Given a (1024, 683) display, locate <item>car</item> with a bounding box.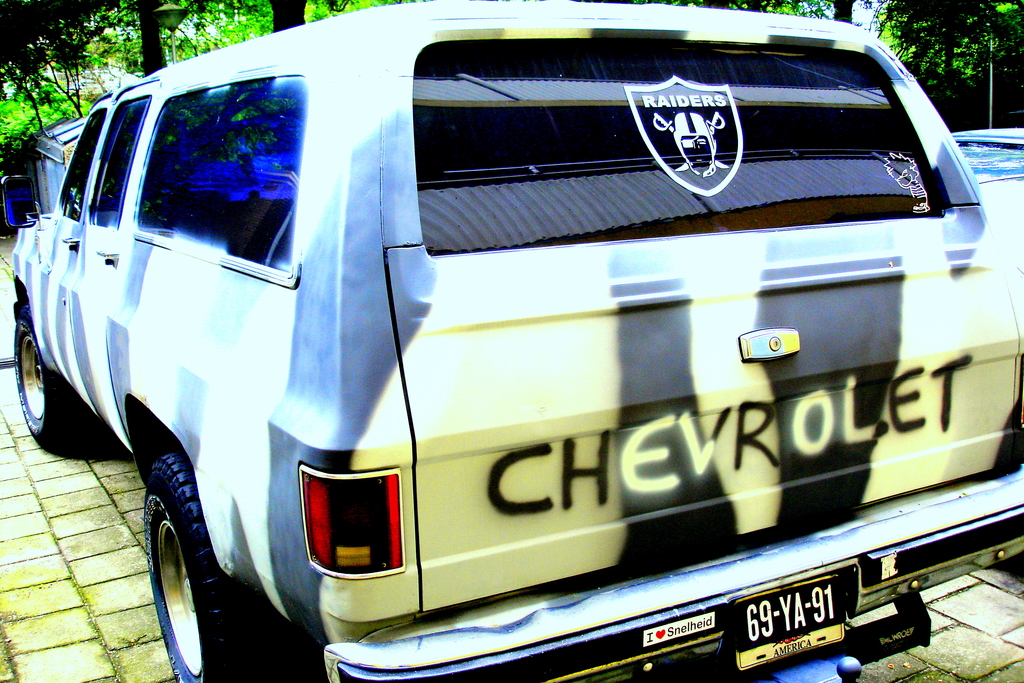
Located: detection(0, 0, 1023, 682).
